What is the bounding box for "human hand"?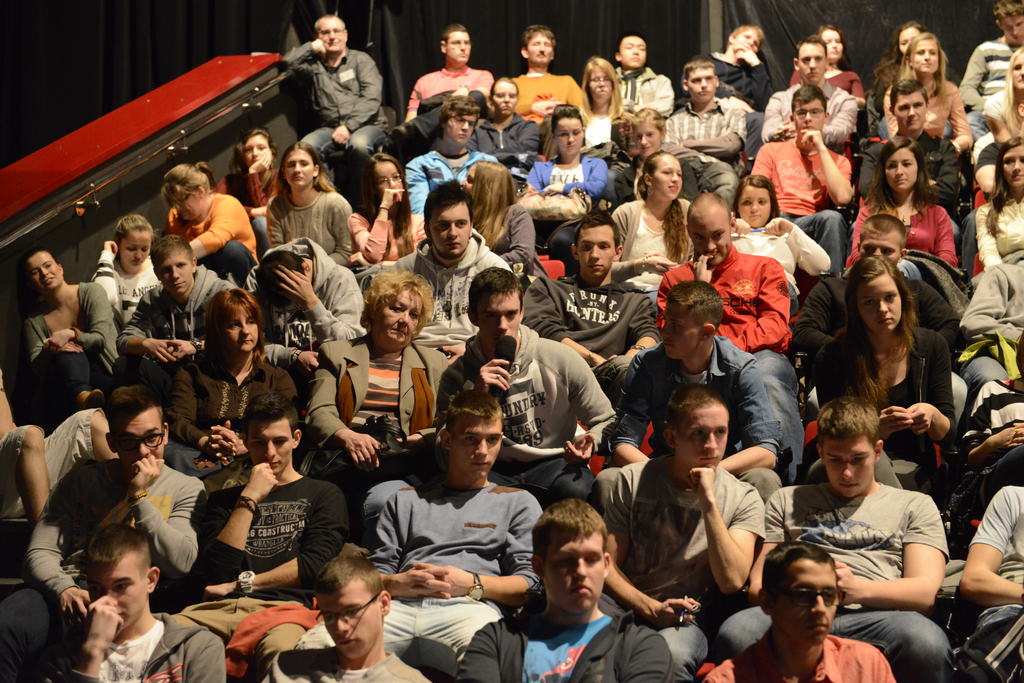
locate(590, 351, 609, 370).
